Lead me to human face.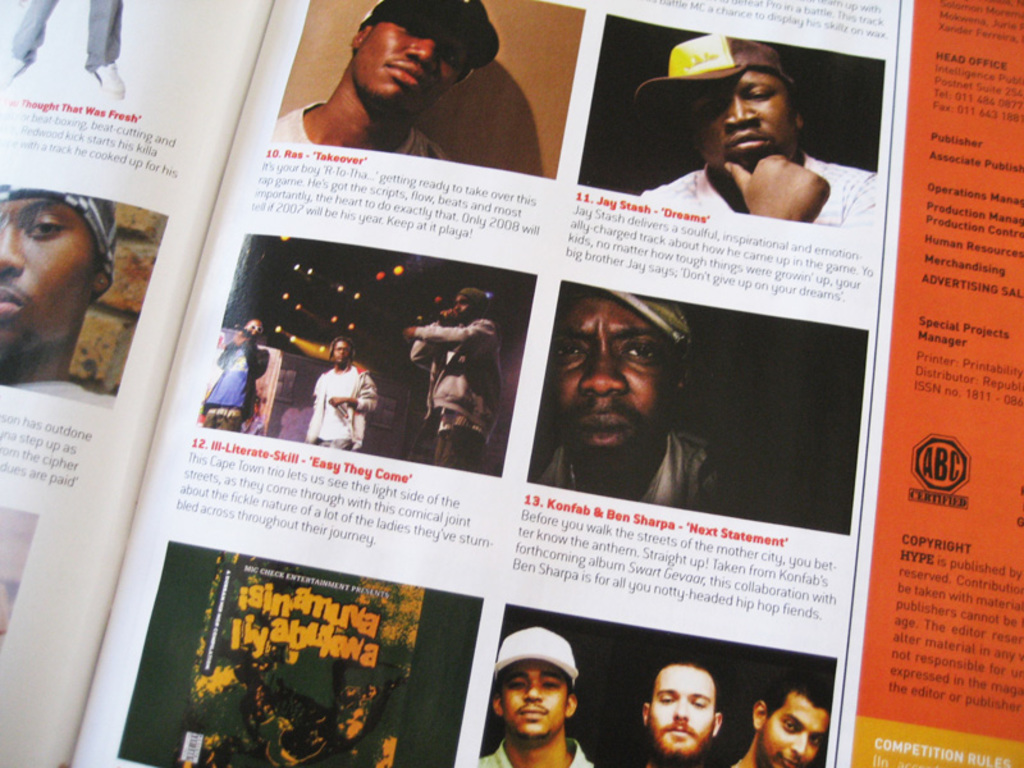
Lead to [left=360, top=0, right=472, bottom=99].
